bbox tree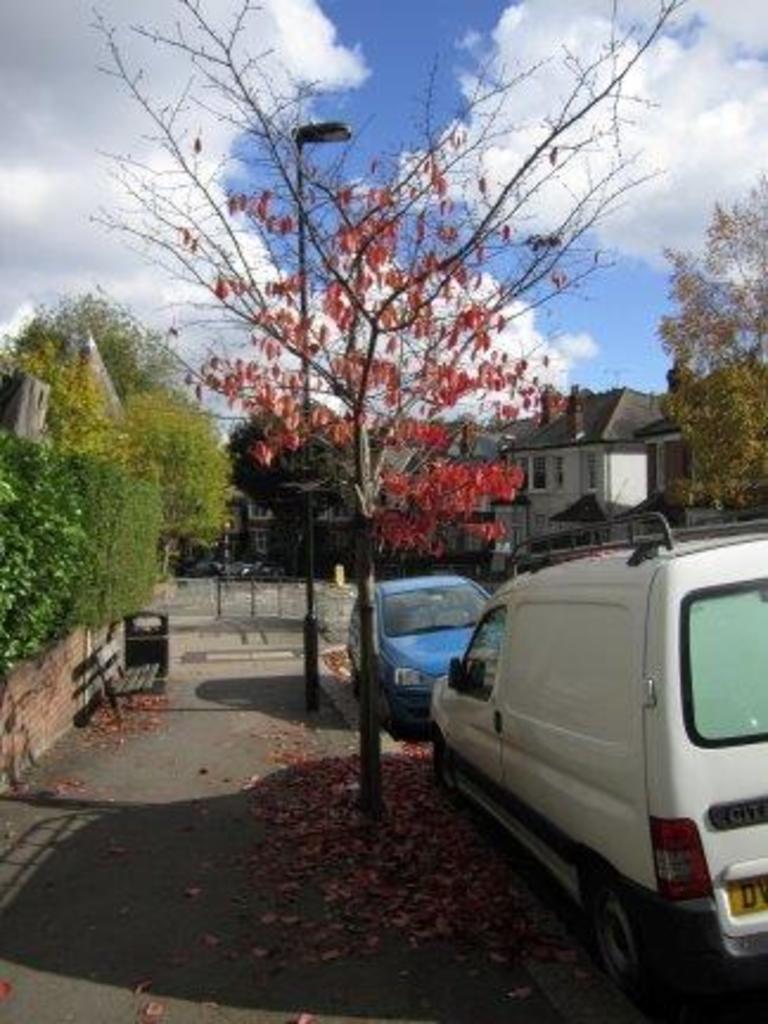
119:363:258:536
